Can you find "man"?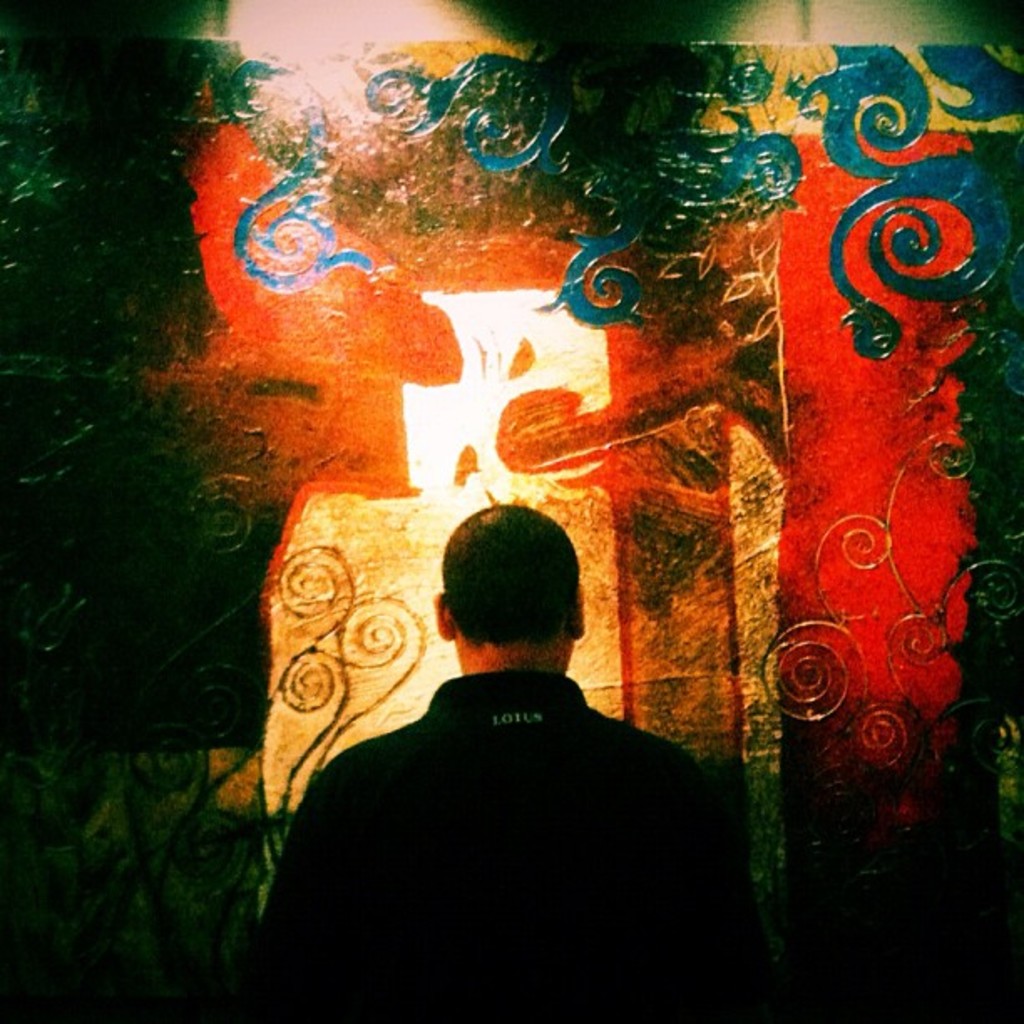
Yes, bounding box: <box>233,495,771,1017</box>.
